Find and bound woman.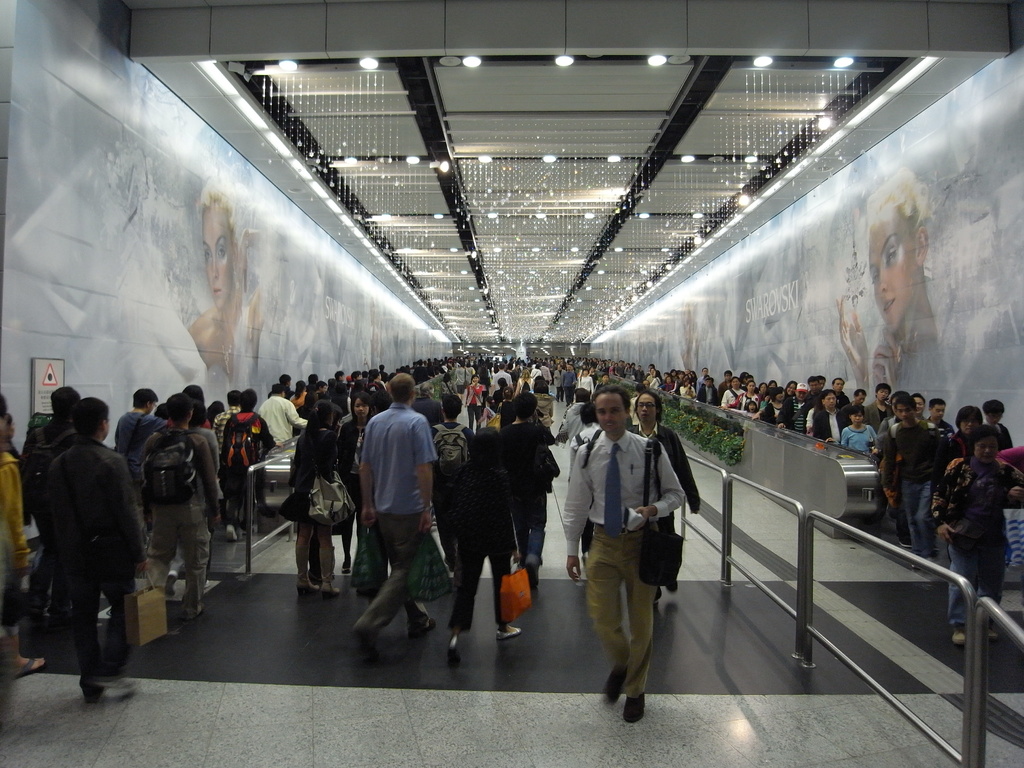
Bound: select_region(625, 365, 630, 376).
